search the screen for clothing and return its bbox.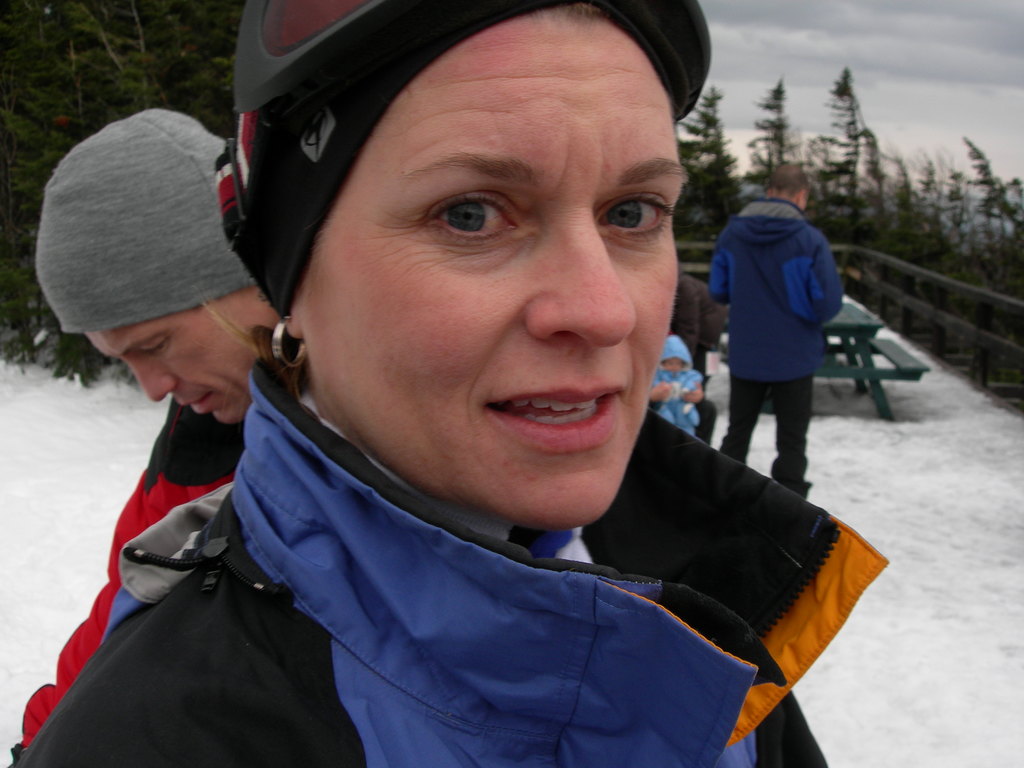
Found: crop(705, 166, 858, 459).
